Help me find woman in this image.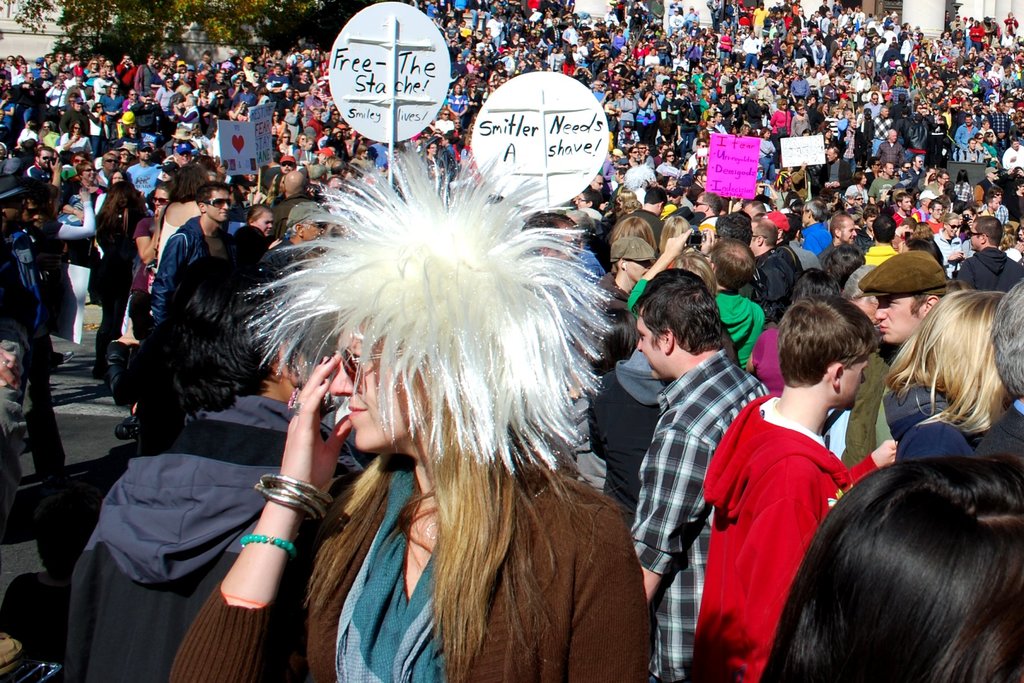
Found it: detection(883, 284, 1018, 436).
